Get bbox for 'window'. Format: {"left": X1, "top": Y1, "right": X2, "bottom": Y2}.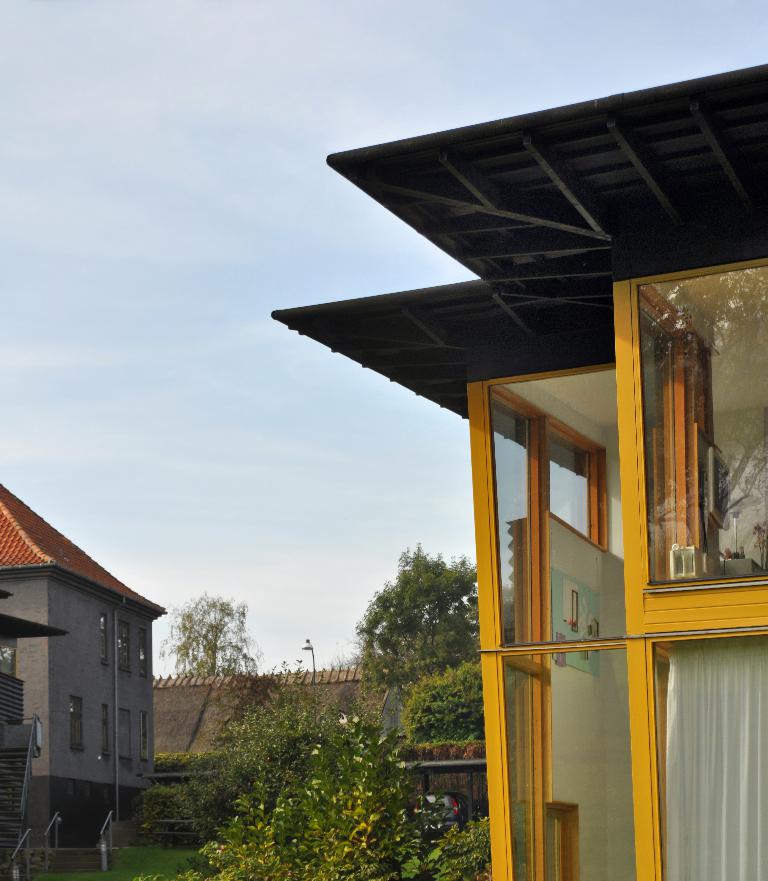
{"left": 134, "top": 628, "right": 150, "bottom": 681}.
